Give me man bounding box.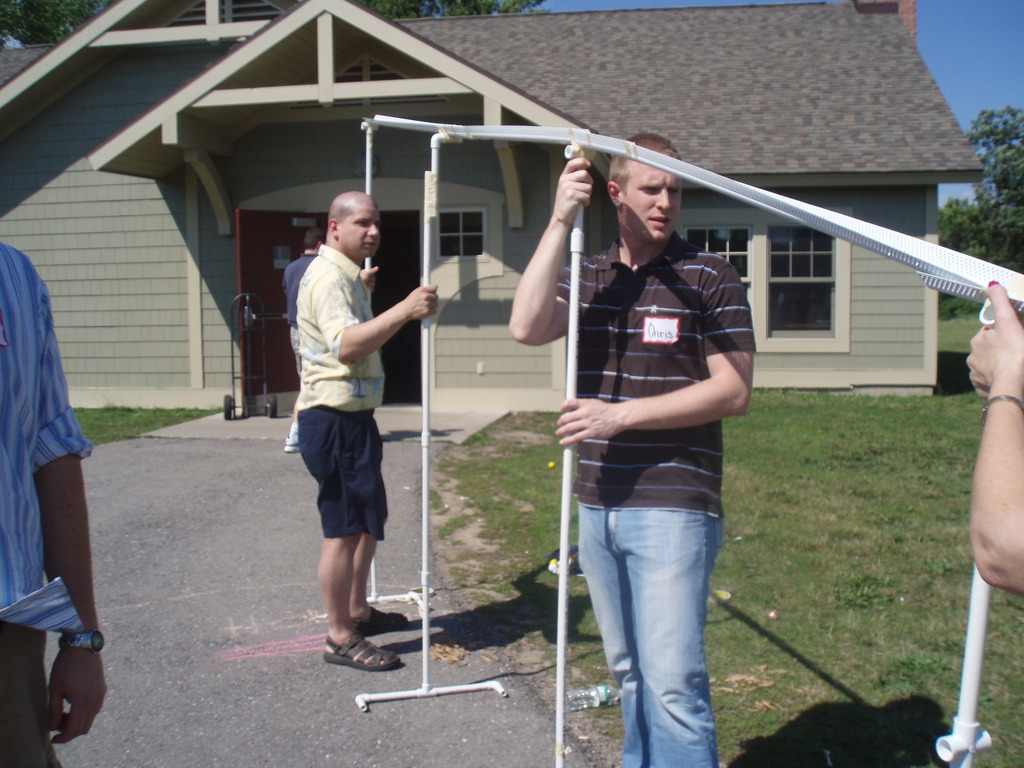
locate(0, 240, 108, 767).
